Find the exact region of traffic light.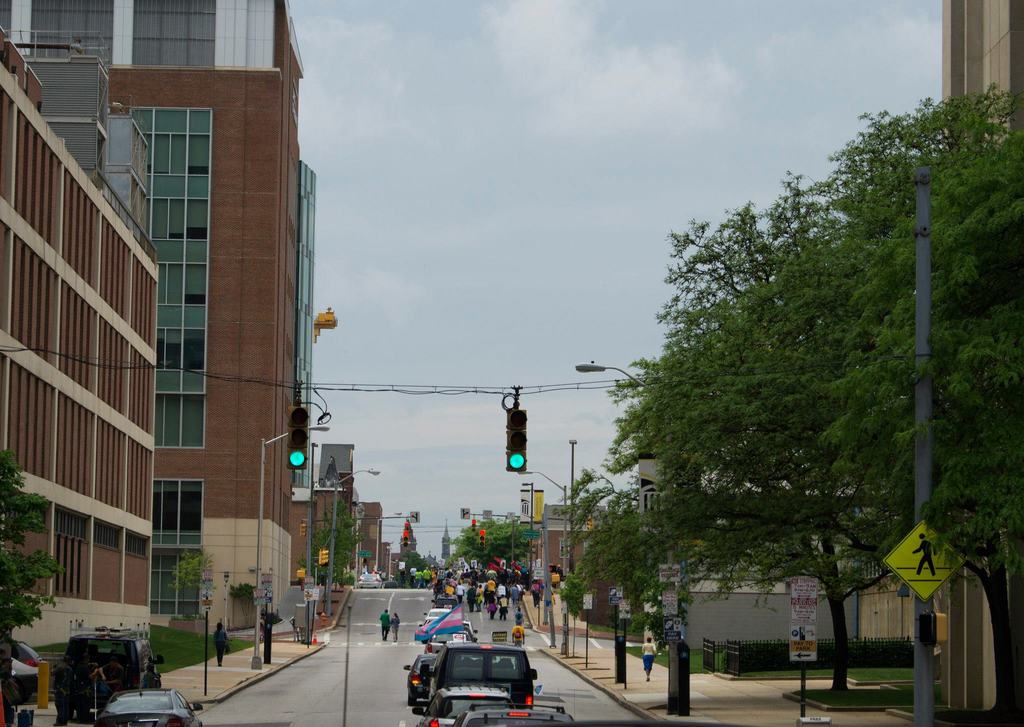
Exact region: rect(324, 548, 328, 564).
